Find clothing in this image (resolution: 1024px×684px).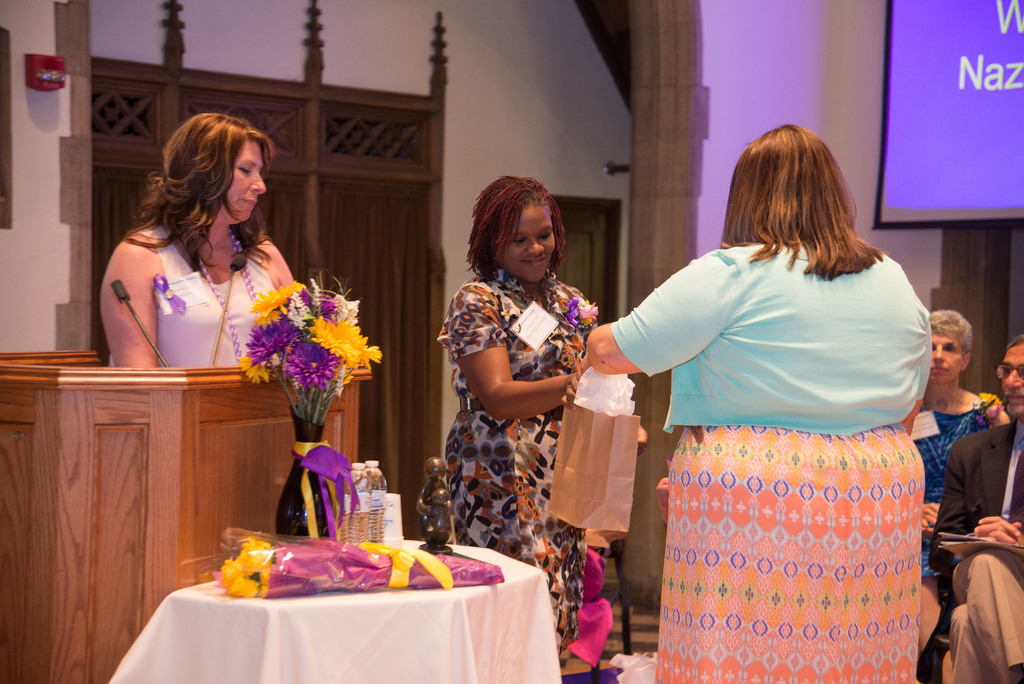
149,220,288,370.
